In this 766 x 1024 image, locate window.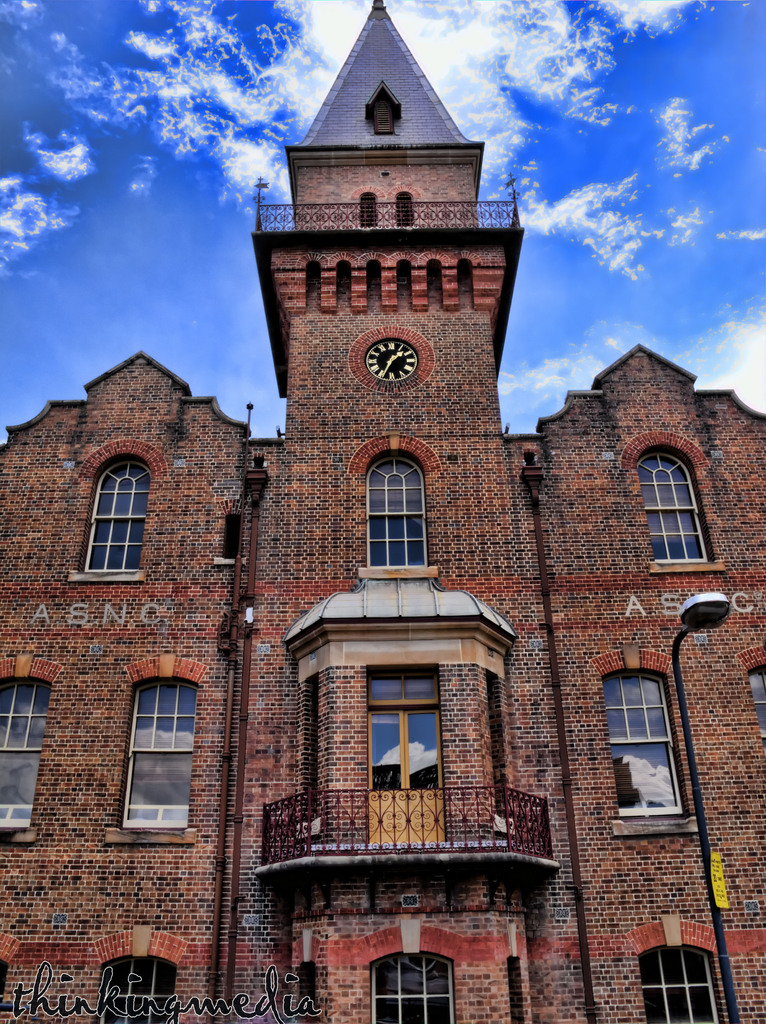
Bounding box: <region>635, 942, 729, 1023</region>.
